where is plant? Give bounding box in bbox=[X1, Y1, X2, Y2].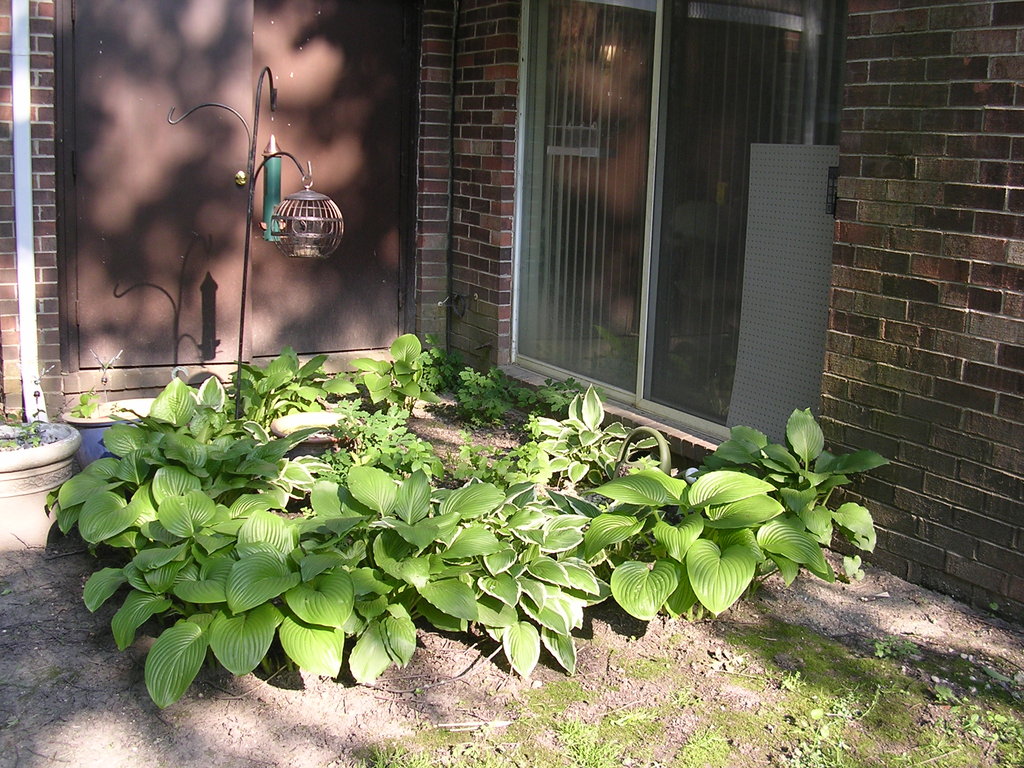
bbox=[927, 673, 968, 703].
